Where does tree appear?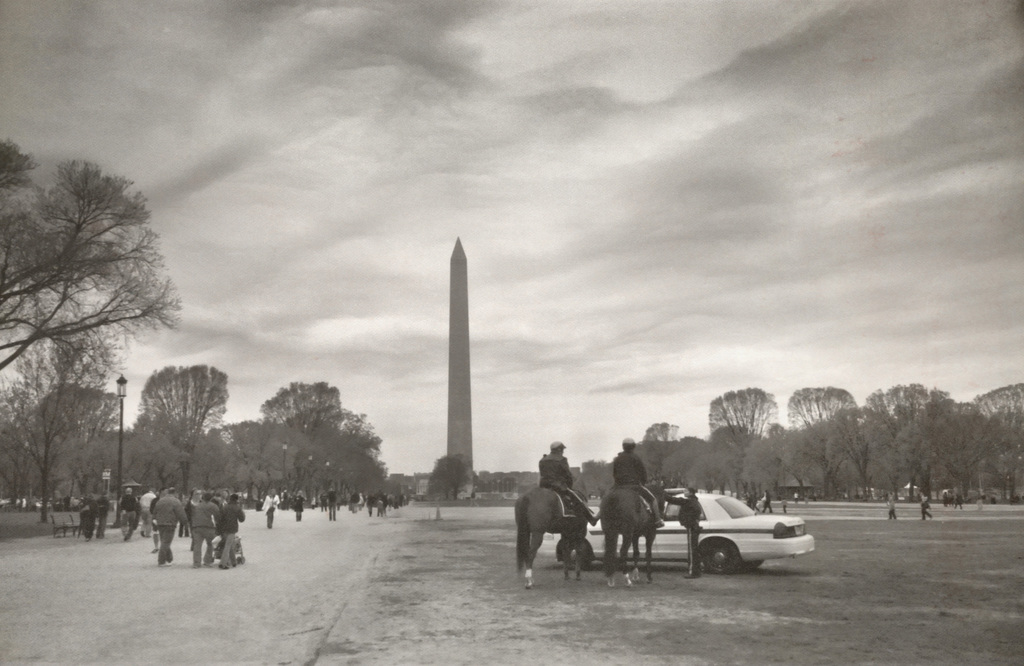
Appears at (left=135, top=363, right=232, bottom=493).
